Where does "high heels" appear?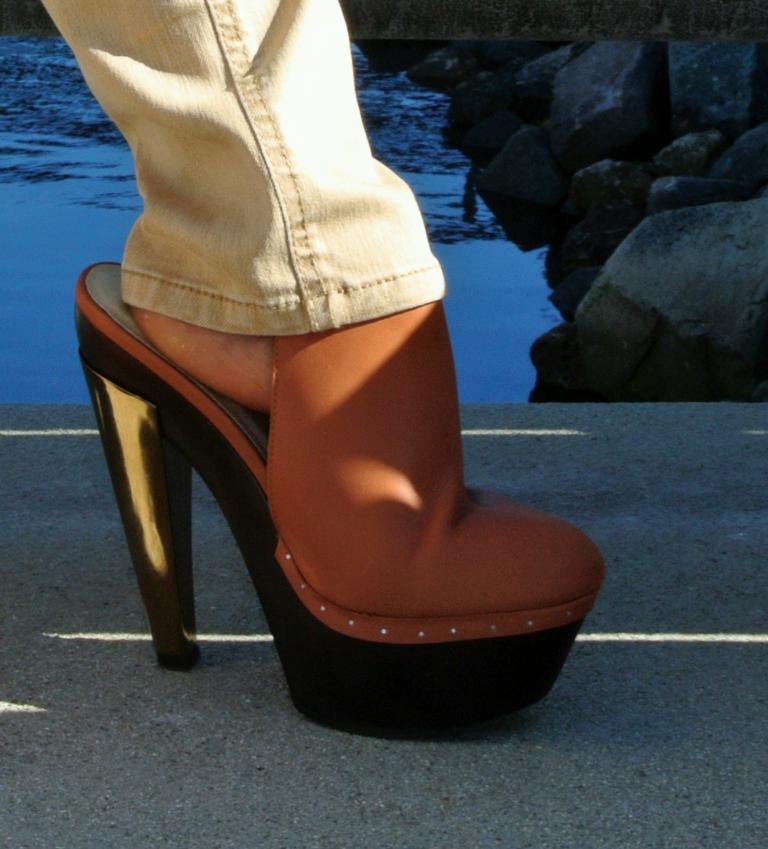
Appears at {"left": 75, "top": 263, "right": 606, "bottom": 743}.
